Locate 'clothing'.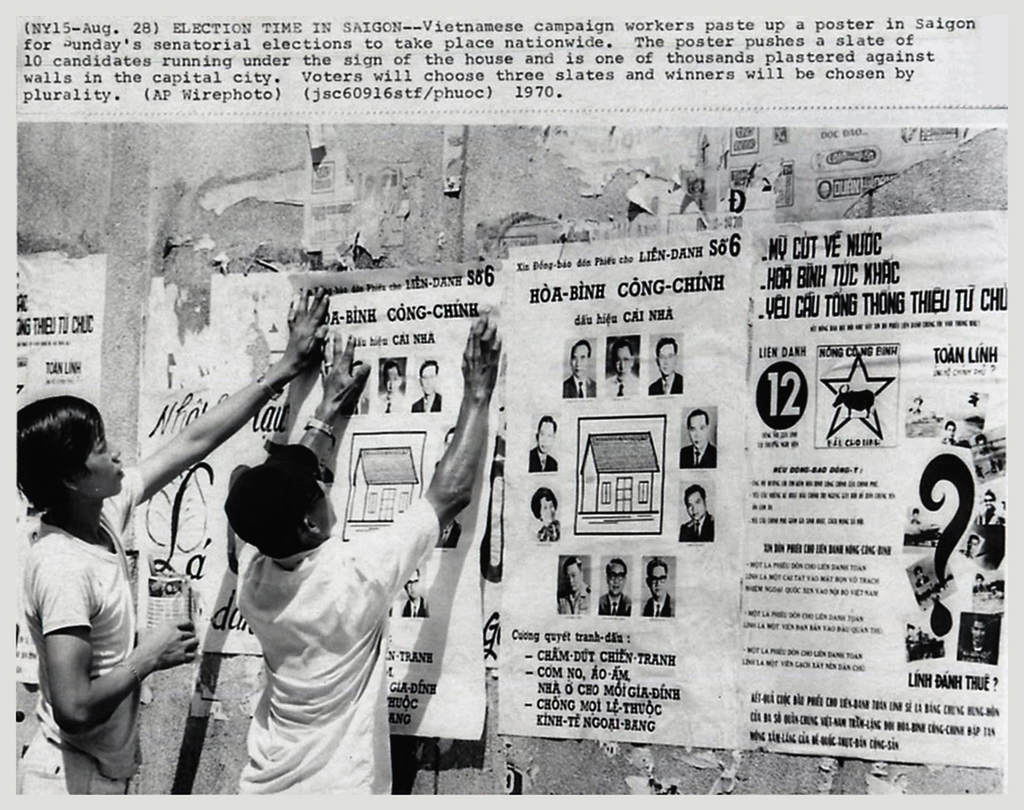
Bounding box: bbox(411, 393, 440, 413).
